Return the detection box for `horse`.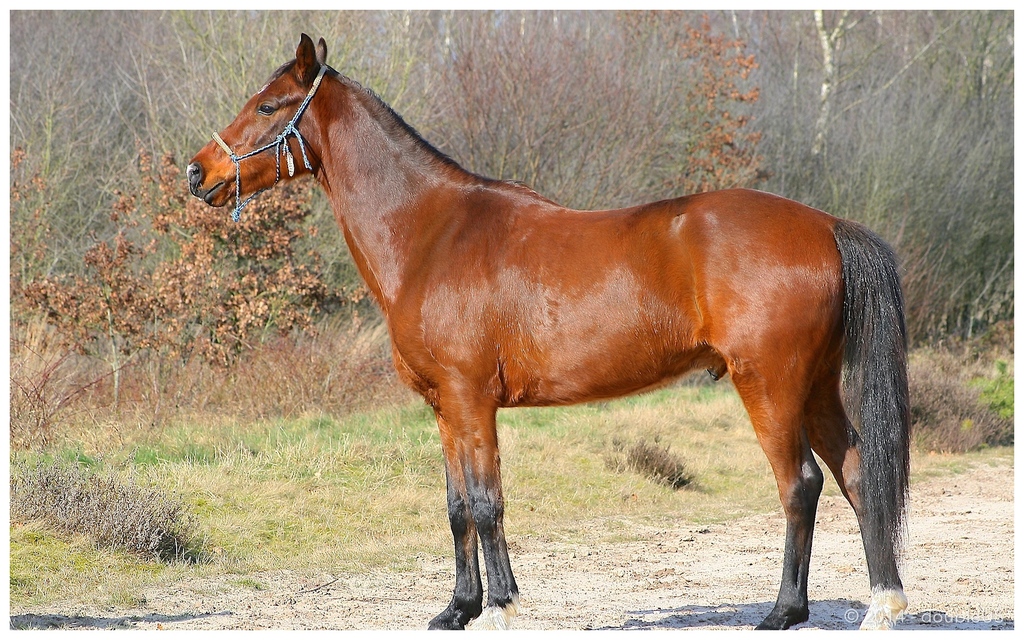
{"x1": 188, "y1": 33, "x2": 911, "y2": 632}.
